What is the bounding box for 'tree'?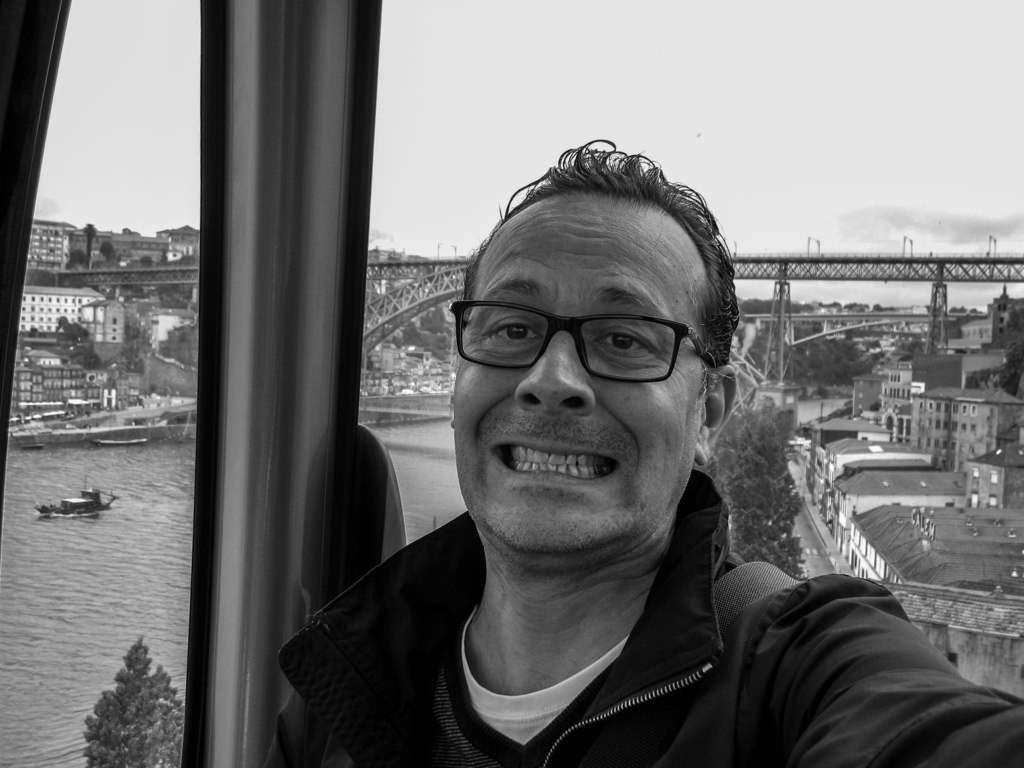
<bbox>400, 305, 452, 361</bbox>.
